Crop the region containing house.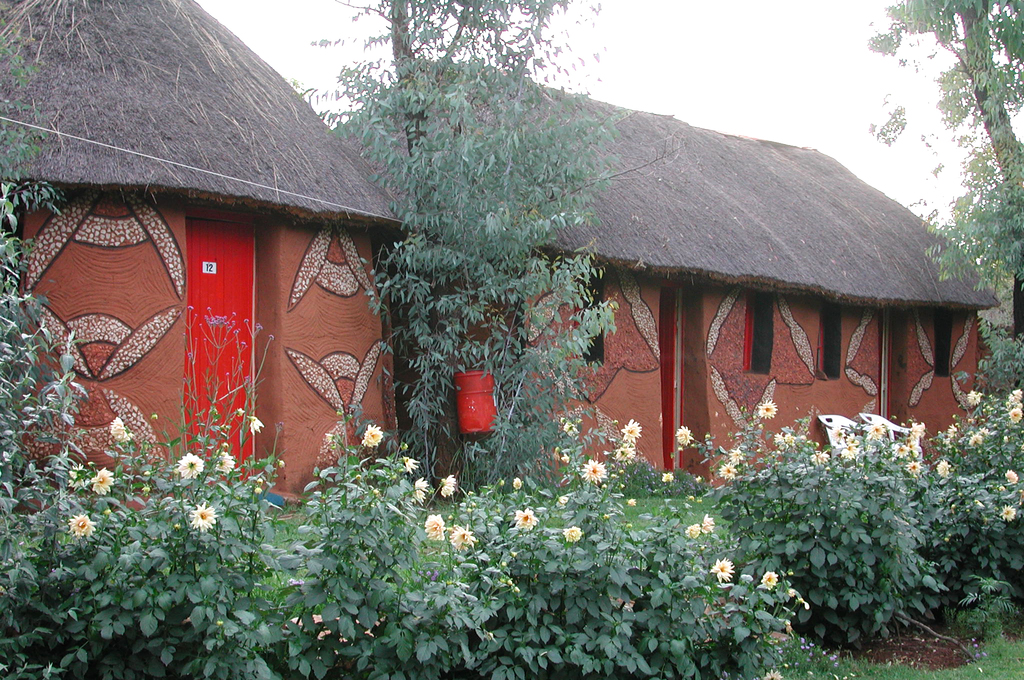
Crop region: left=422, top=69, right=689, bottom=504.
